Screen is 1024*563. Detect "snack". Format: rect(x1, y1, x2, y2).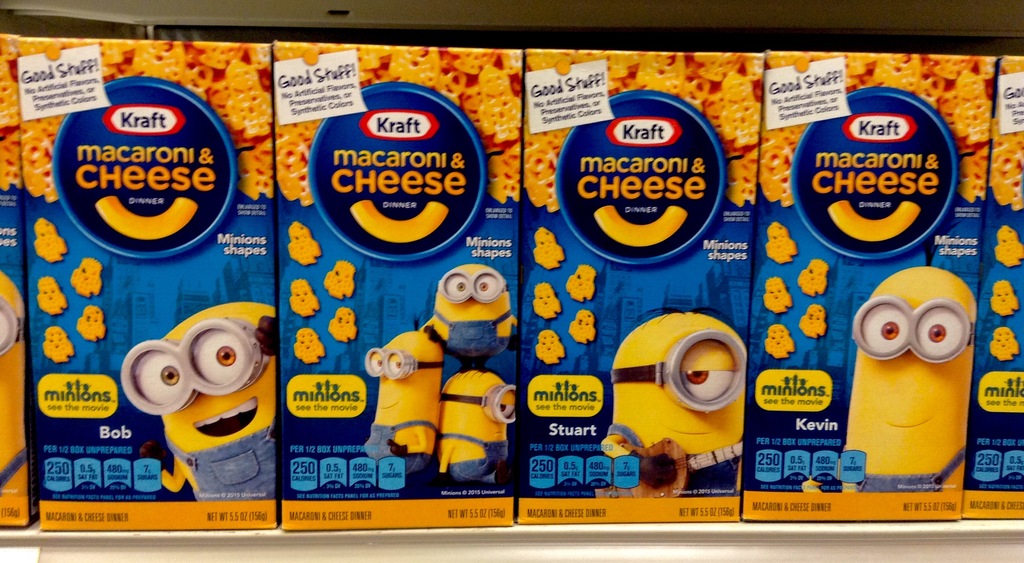
rect(568, 308, 593, 340).
